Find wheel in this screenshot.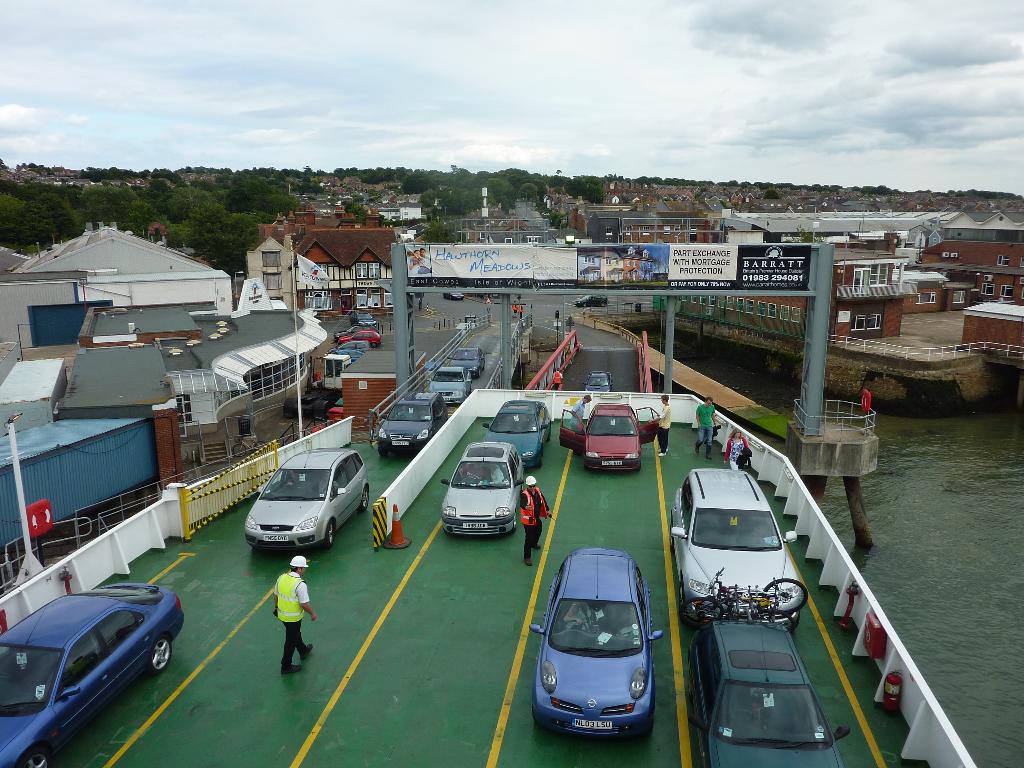
The bounding box for wheel is (x1=534, y1=452, x2=545, y2=472).
